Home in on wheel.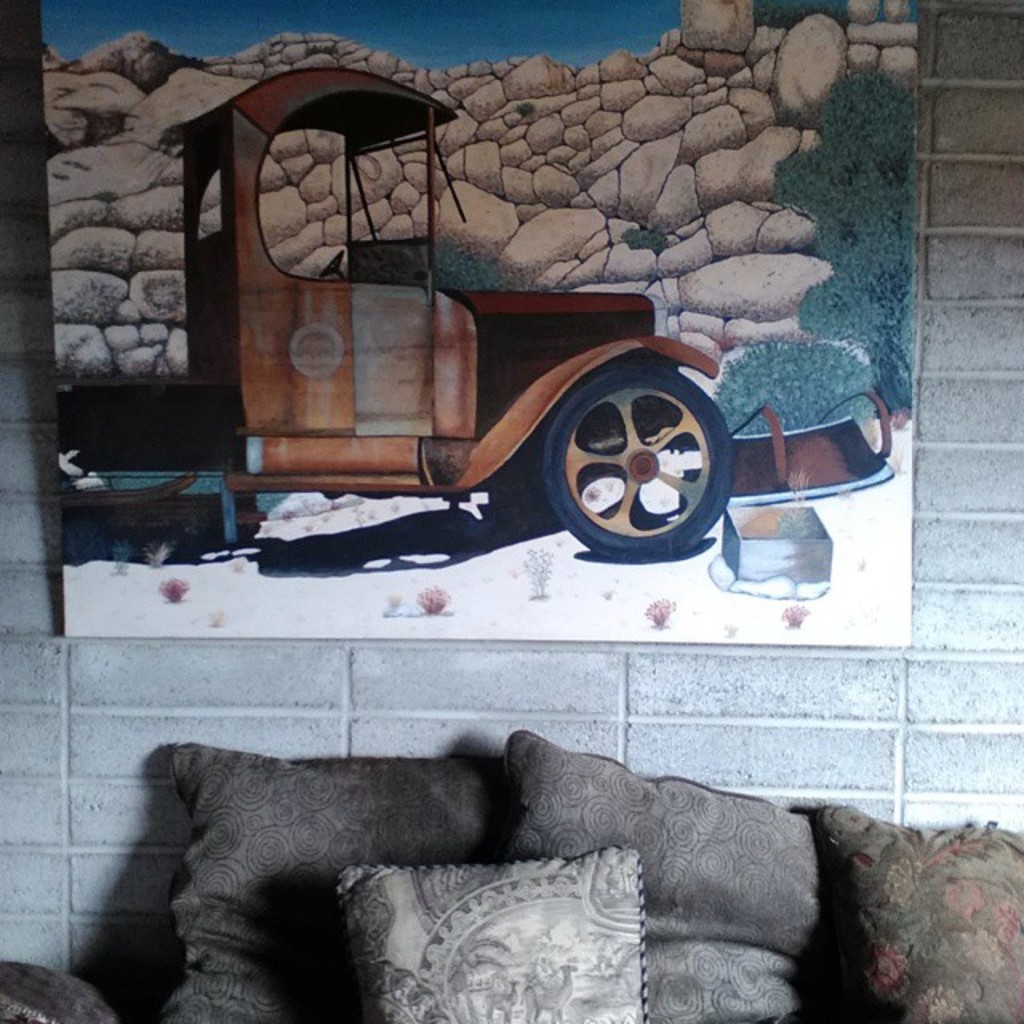
Homed in at <bbox>318, 250, 344, 277</bbox>.
